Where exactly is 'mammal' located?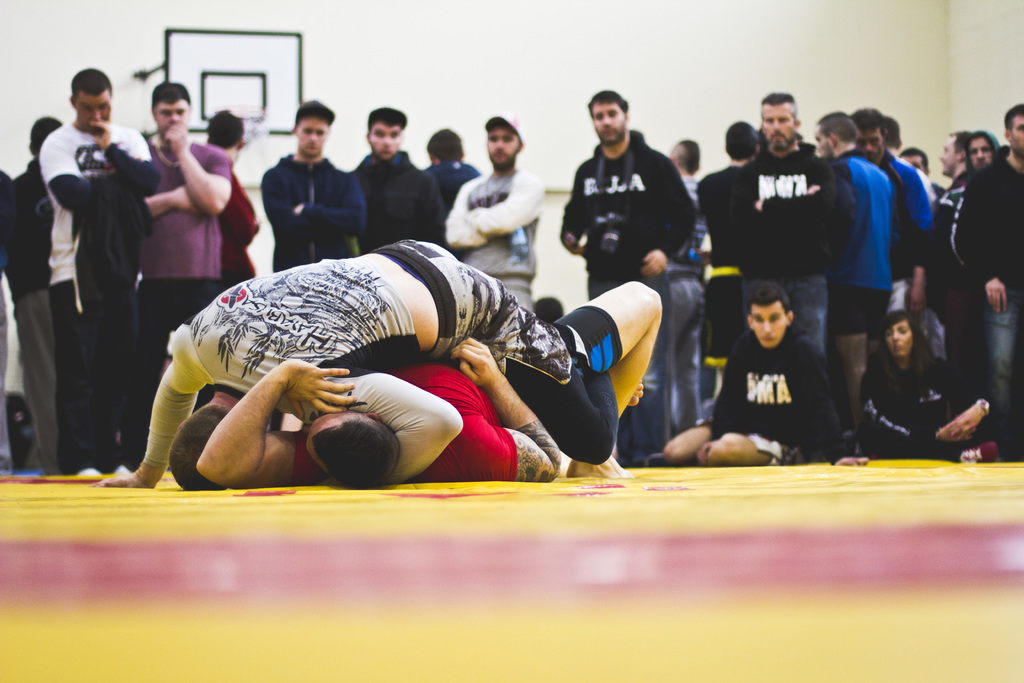
Its bounding box is bbox(359, 103, 426, 252).
